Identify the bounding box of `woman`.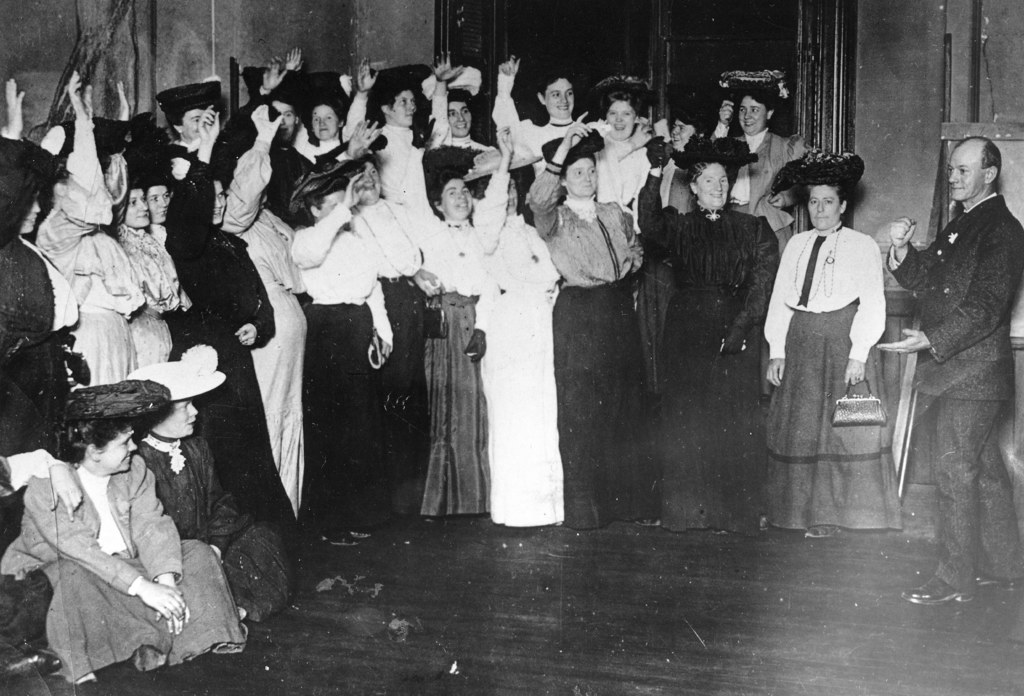
(x1=1, y1=381, x2=253, y2=687).
